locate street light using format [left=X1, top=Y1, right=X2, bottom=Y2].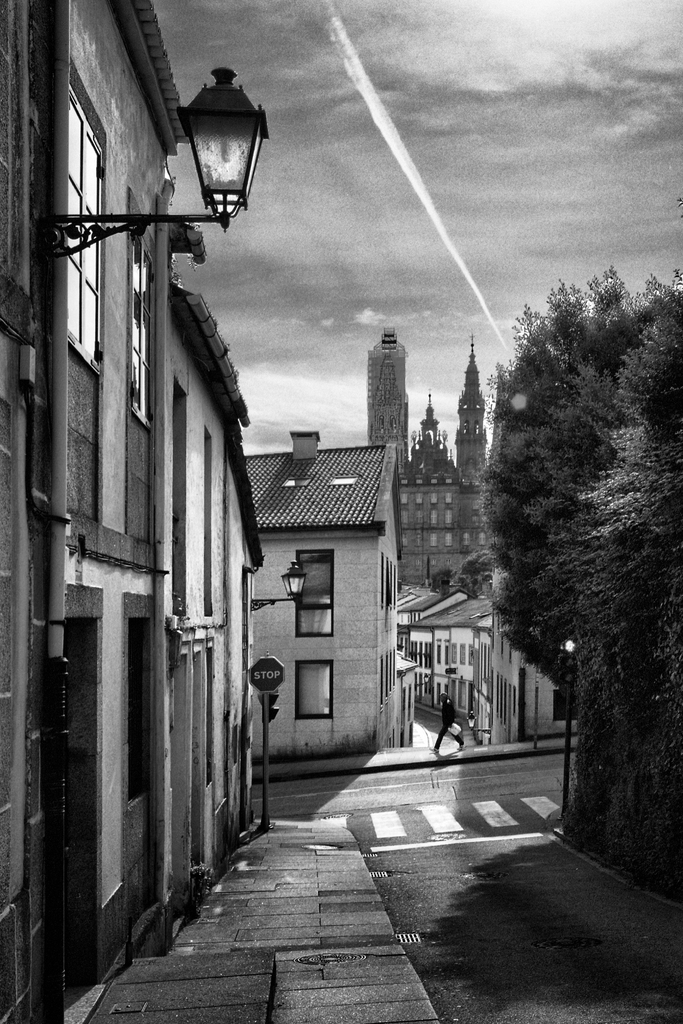
[left=54, top=67, right=272, bottom=249].
